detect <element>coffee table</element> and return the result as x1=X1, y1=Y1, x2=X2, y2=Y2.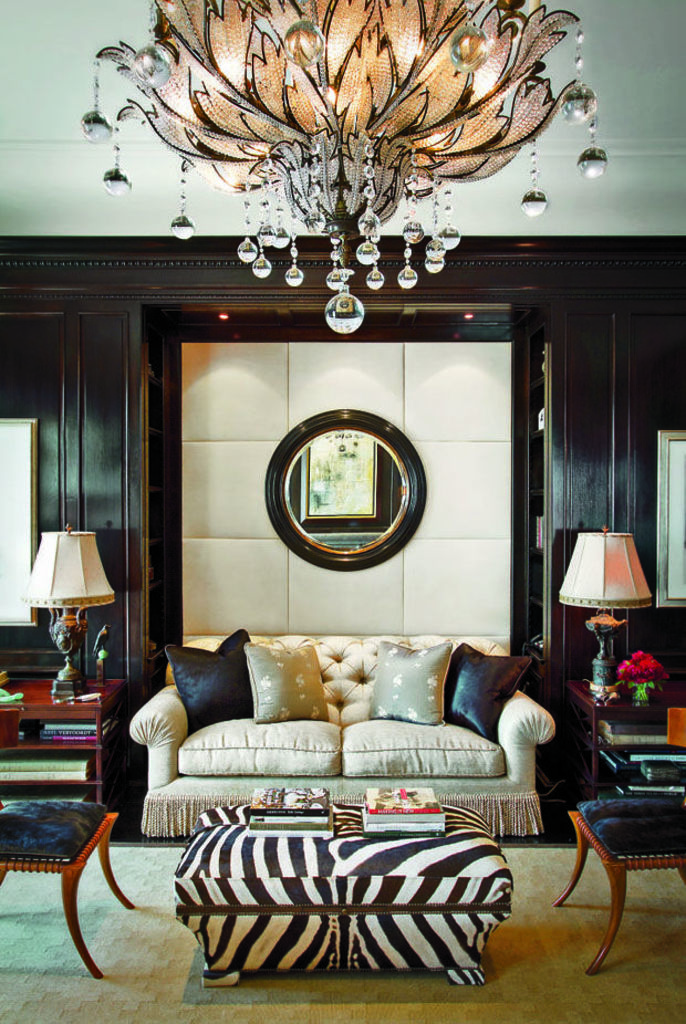
x1=173, y1=795, x2=510, y2=986.
